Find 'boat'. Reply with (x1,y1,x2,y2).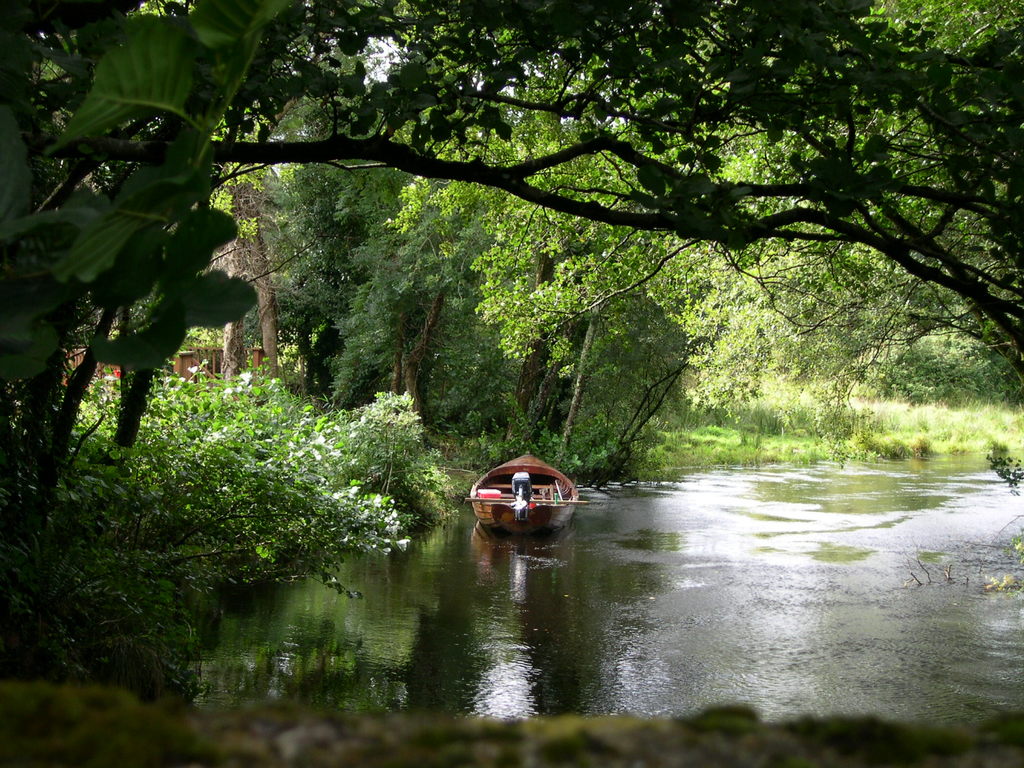
(461,452,578,532).
